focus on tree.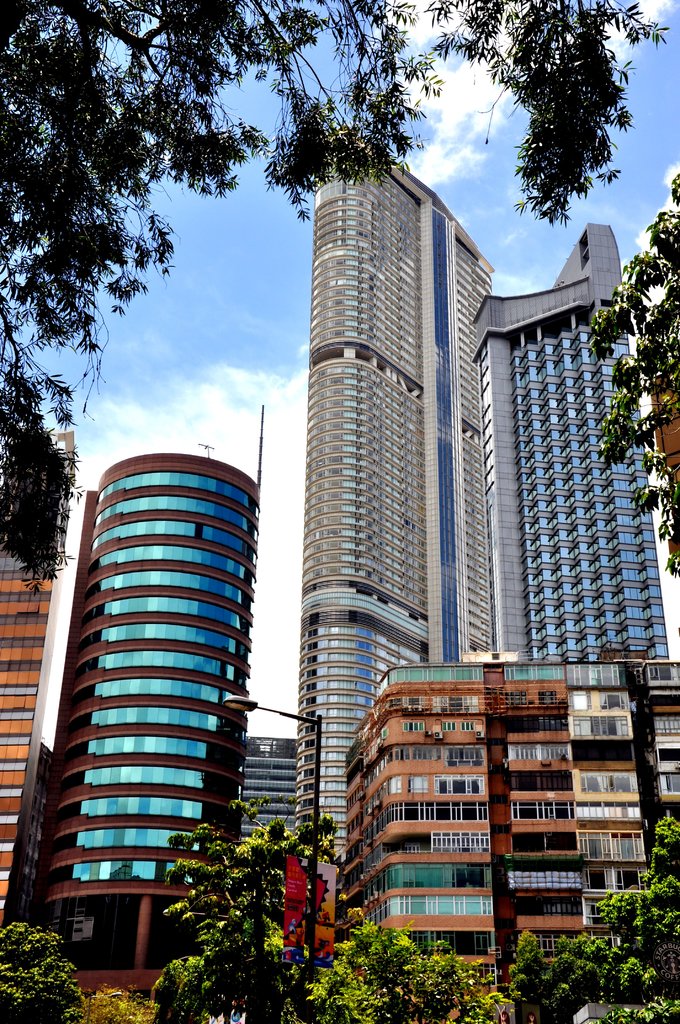
Focused at Rect(597, 173, 679, 582).
